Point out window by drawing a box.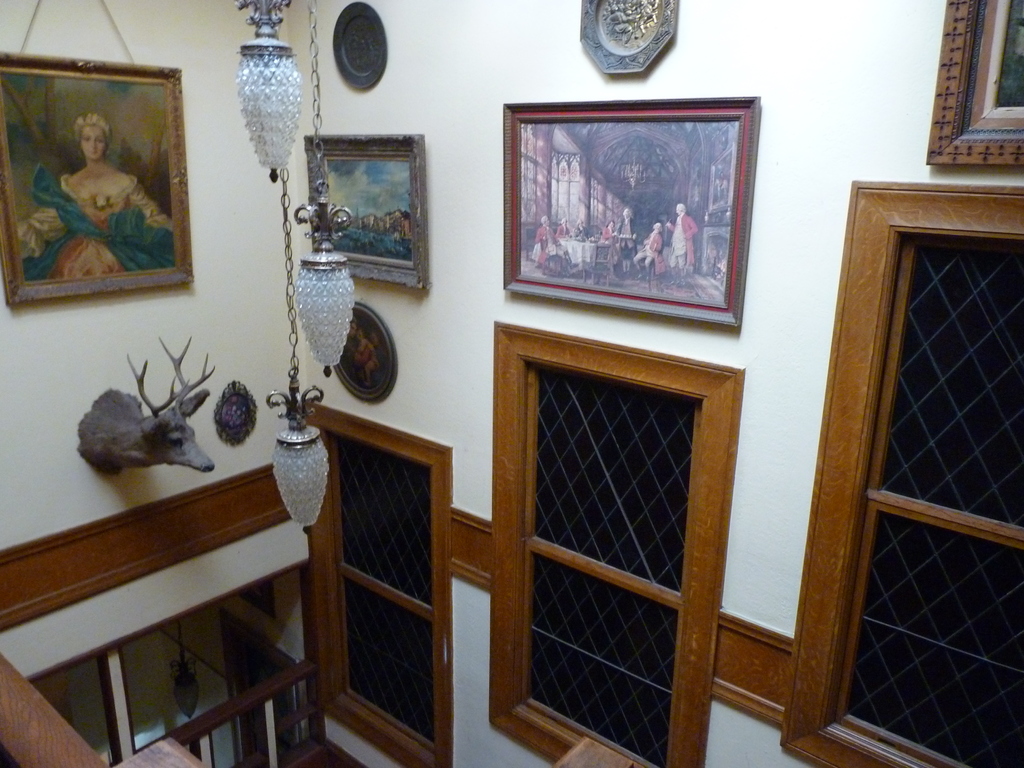
303/398/451/767.
